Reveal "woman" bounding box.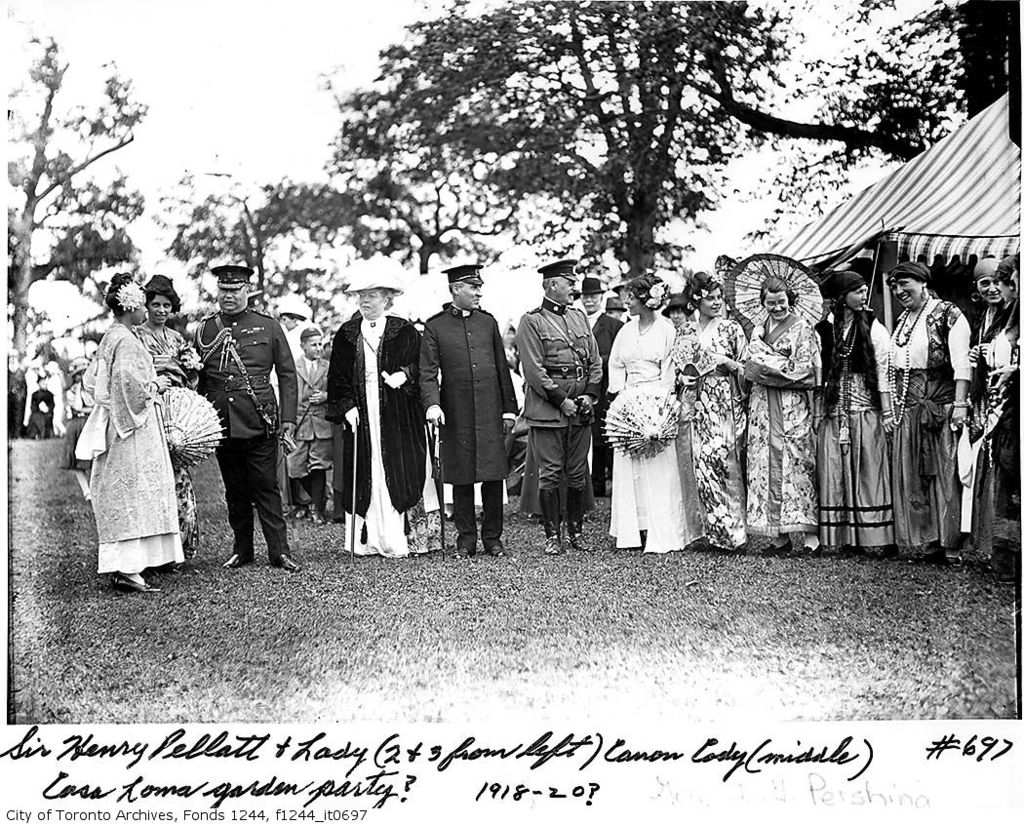
Revealed: {"left": 889, "top": 255, "right": 966, "bottom": 565}.
